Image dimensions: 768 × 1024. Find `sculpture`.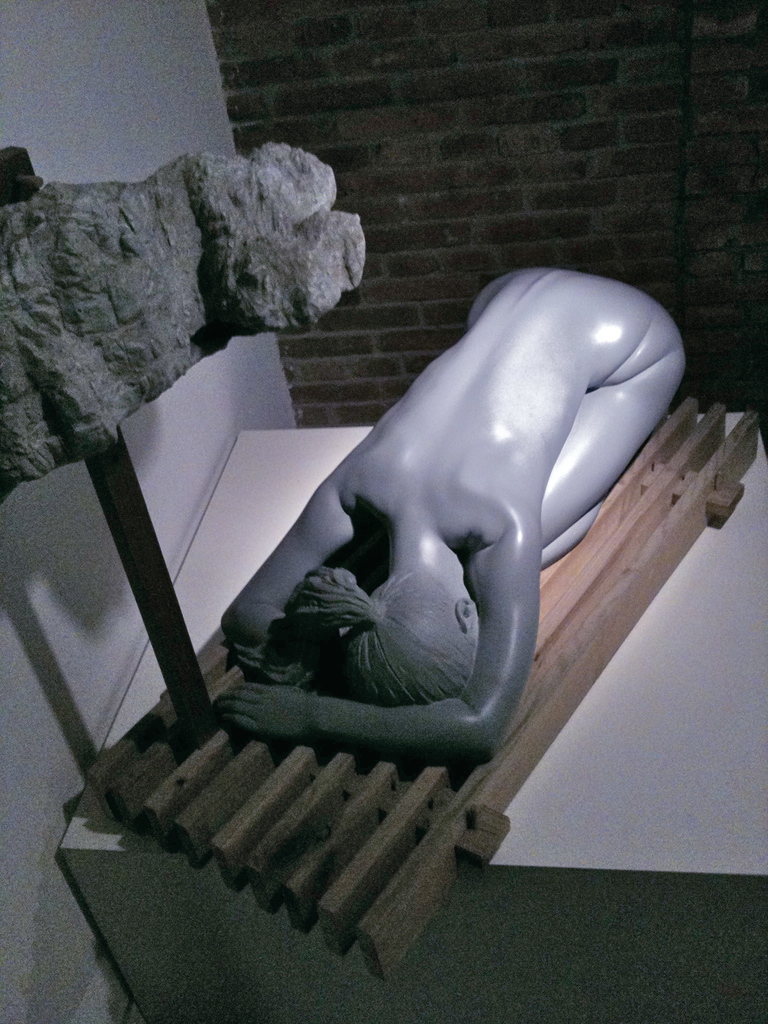
Rect(165, 246, 701, 794).
